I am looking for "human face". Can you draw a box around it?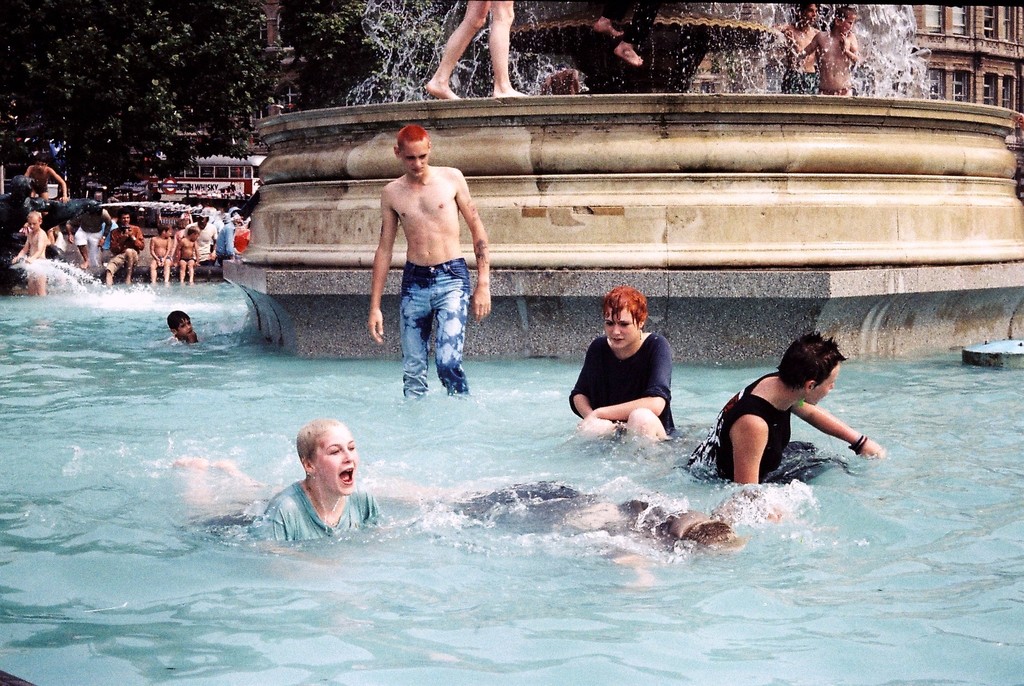
Sure, the bounding box is BBox(404, 140, 430, 177).
